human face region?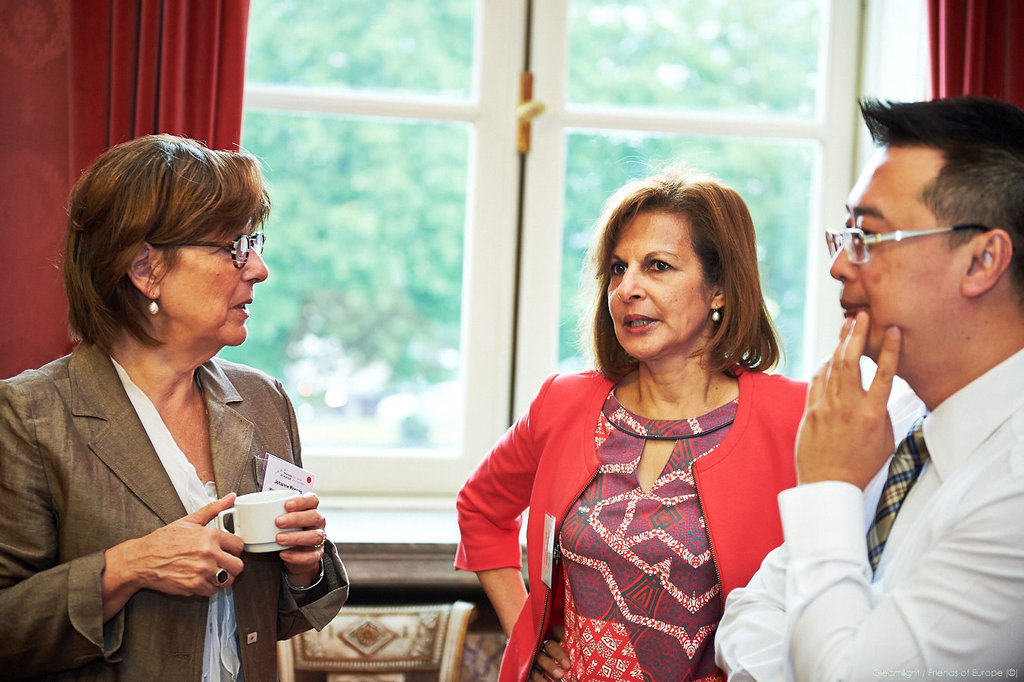
bbox=(827, 156, 966, 354)
